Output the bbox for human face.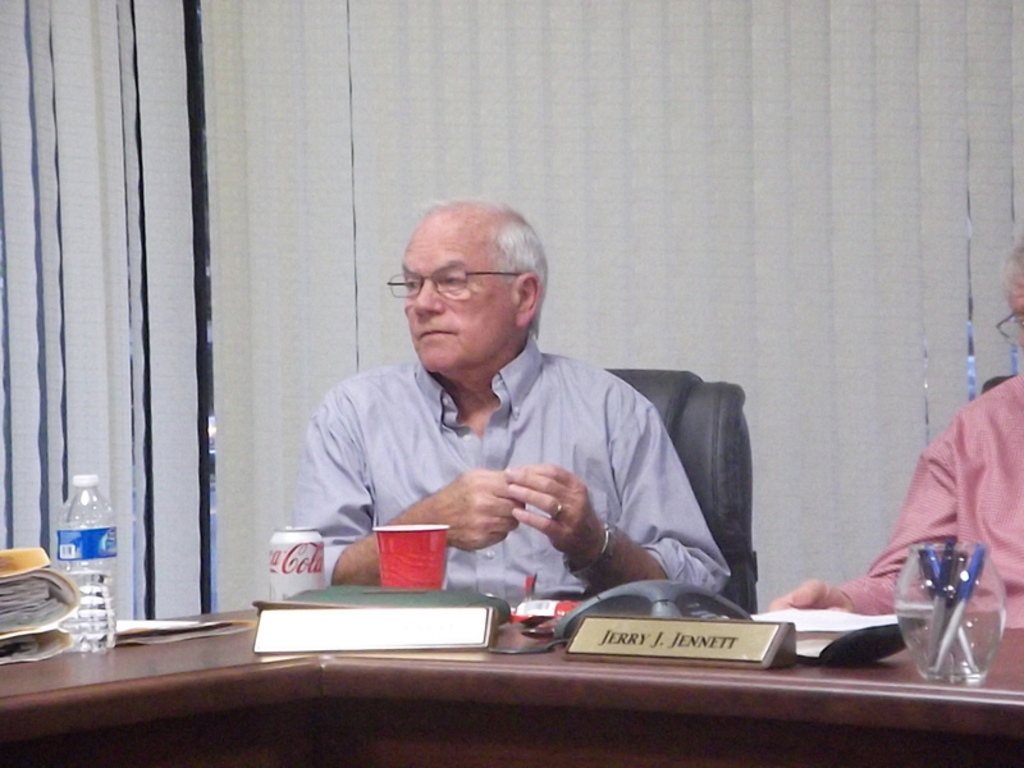
1007/266/1023/348.
